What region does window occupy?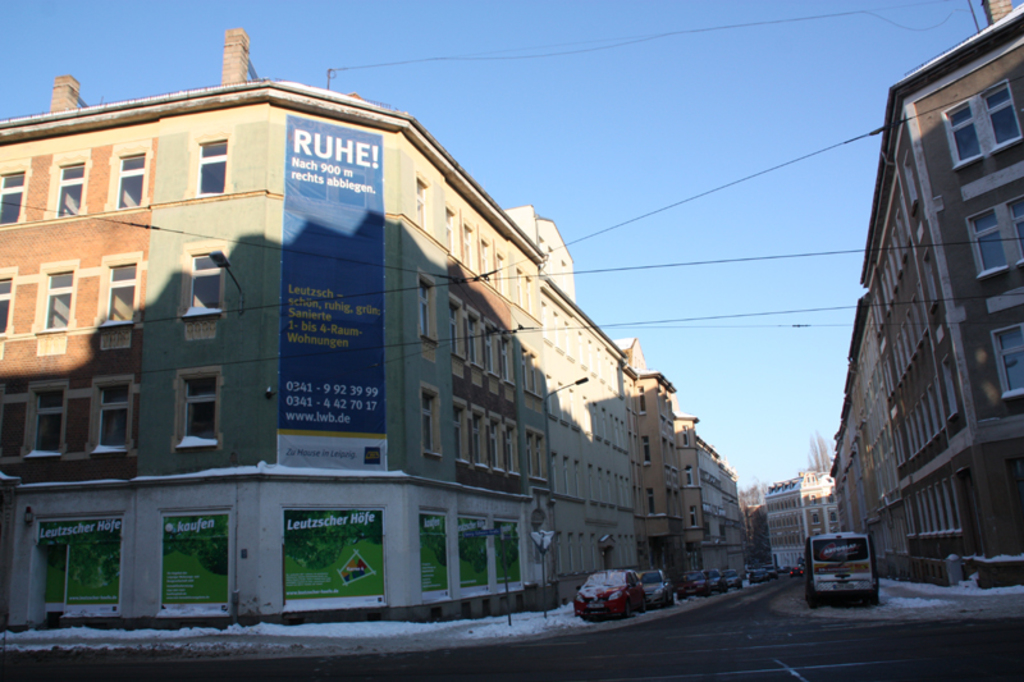
{"x1": 477, "y1": 247, "x2": 492, "y2": 276}.
